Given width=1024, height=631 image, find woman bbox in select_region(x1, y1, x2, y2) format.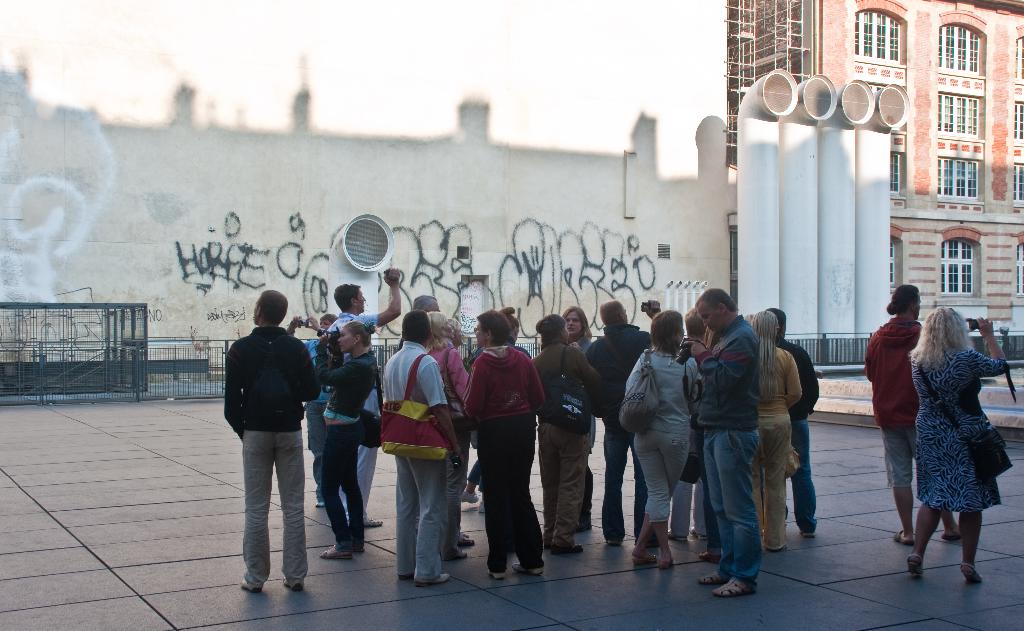
select_region(531, 307, 603, 559).
